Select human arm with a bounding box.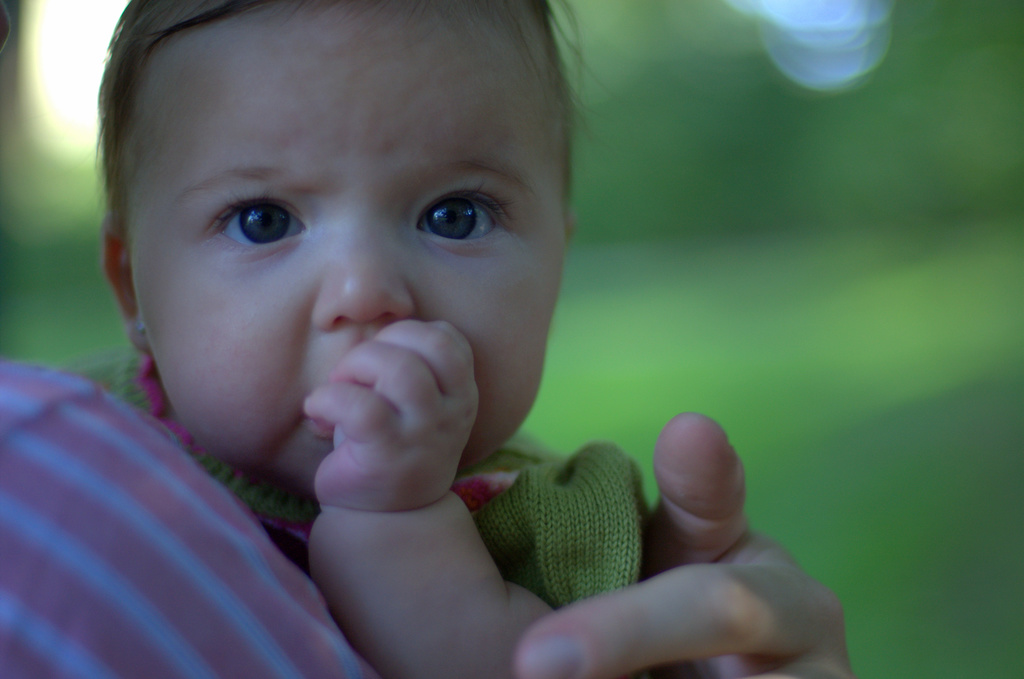
select_region(513, 397, 859, 678).
